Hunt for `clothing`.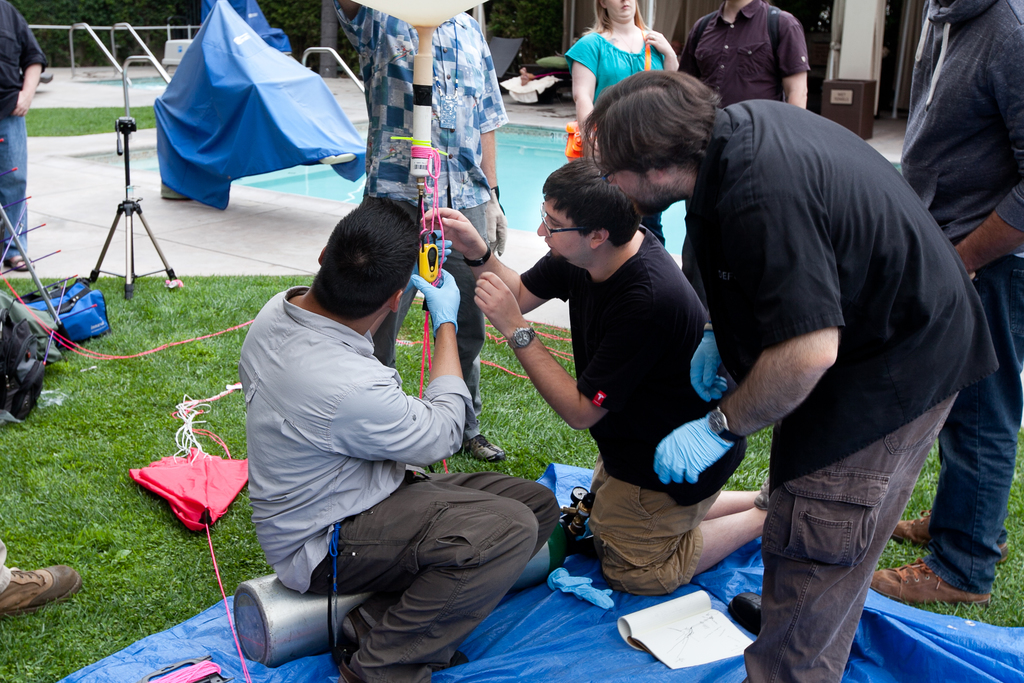
Hunted down at (0,0,45,264).
